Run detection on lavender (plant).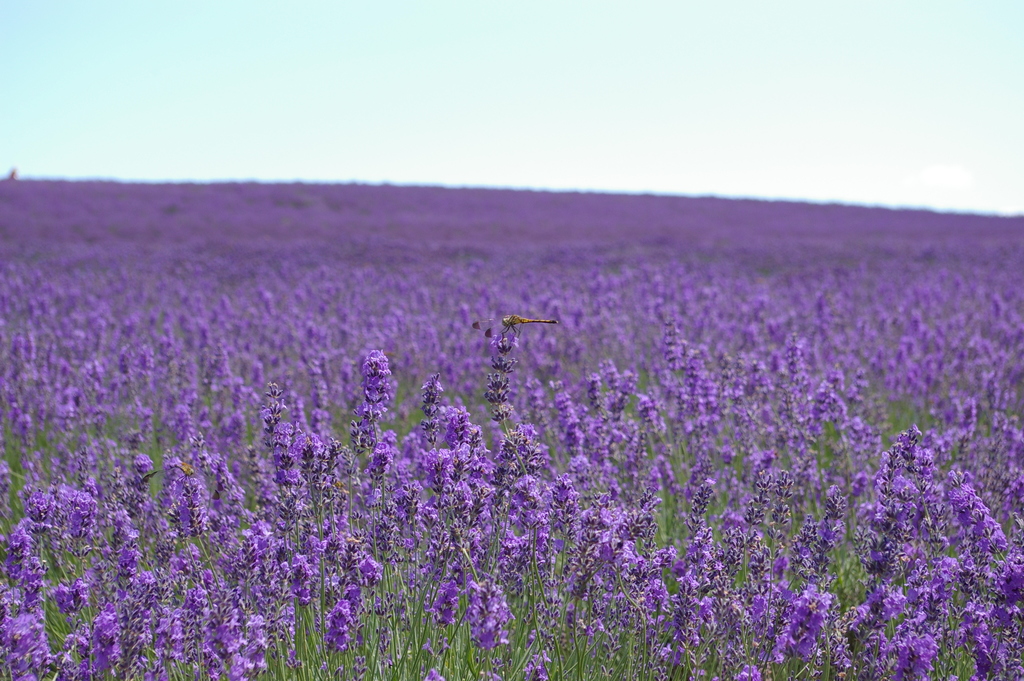
Result: [x1=308, y1=428, x2=364, y2=573].
